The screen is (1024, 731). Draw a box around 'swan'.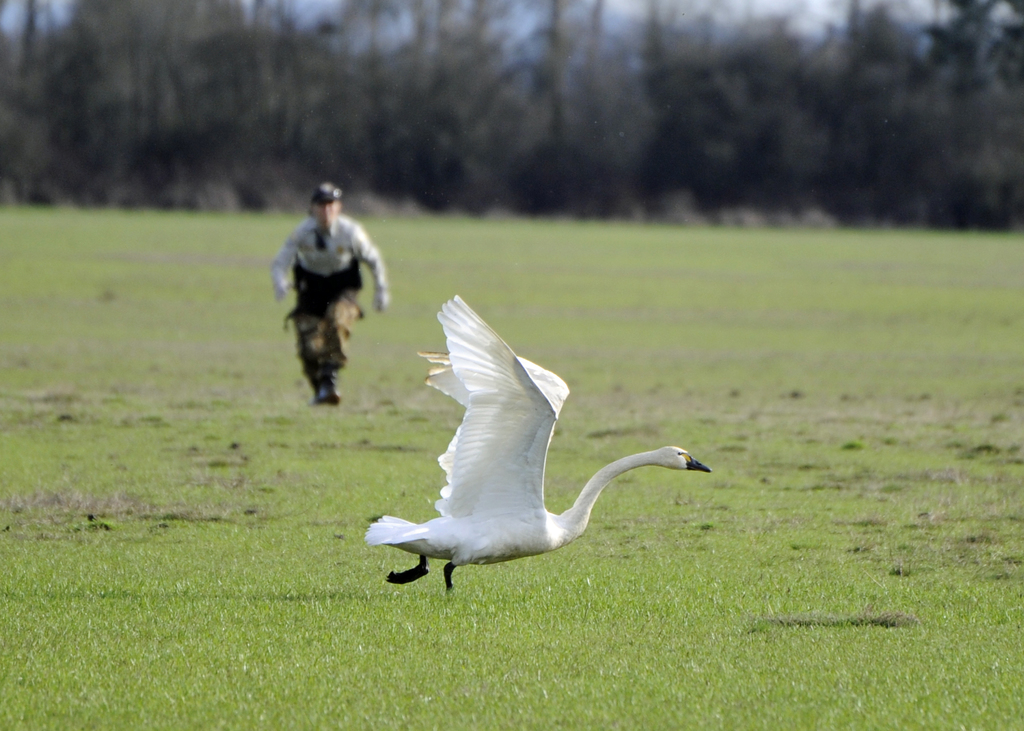
bbox(367, 291, 714, 594).
